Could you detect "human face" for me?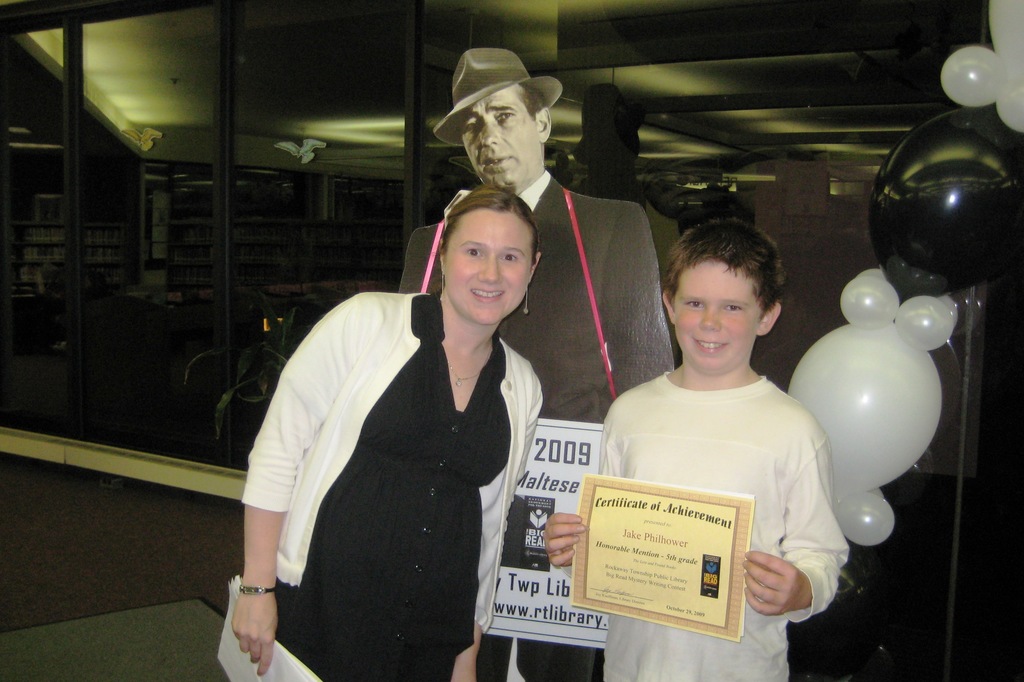
Detection result: 669/253/761/379.
